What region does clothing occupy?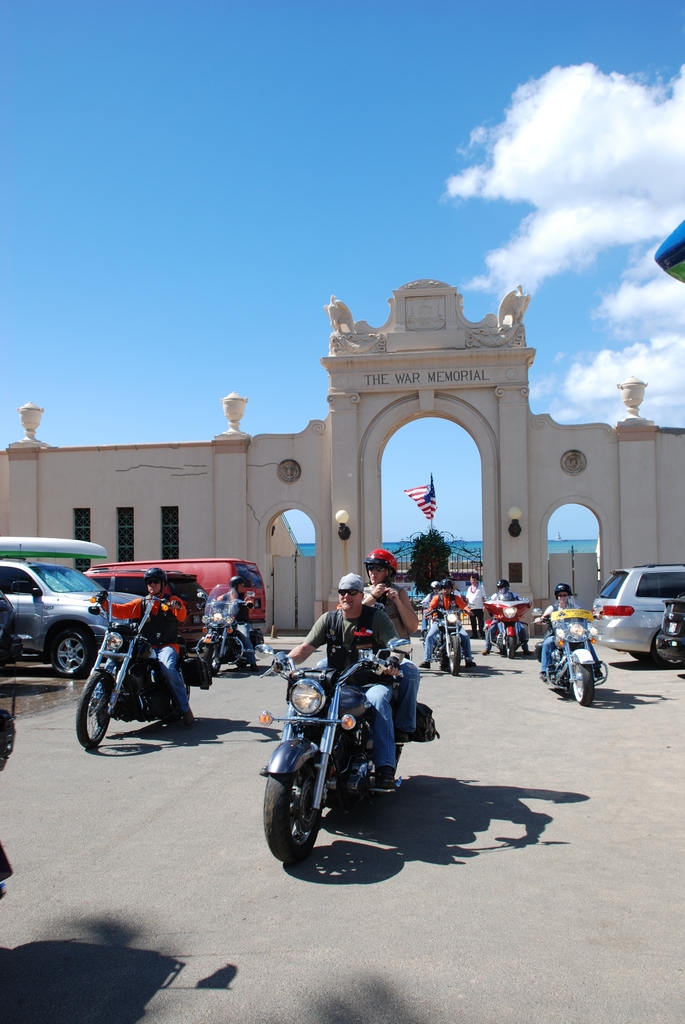
x1=98 y1=589 x2=189 y2=716.
